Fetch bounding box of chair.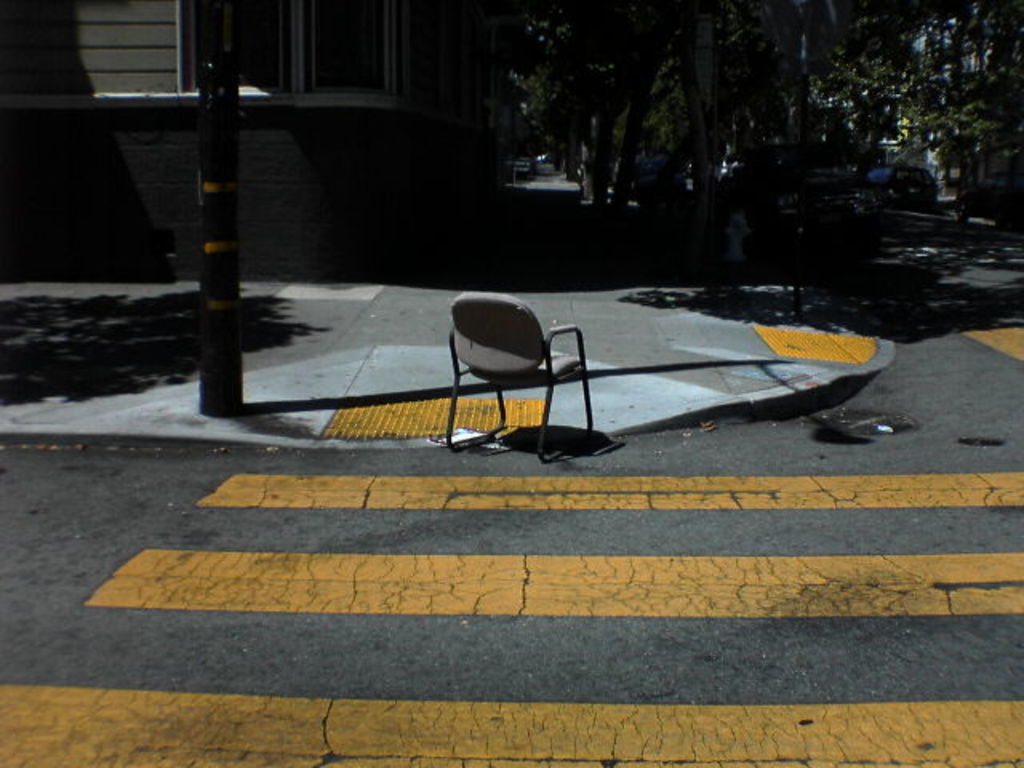
Bbox: 430, 269, 586, 424.
